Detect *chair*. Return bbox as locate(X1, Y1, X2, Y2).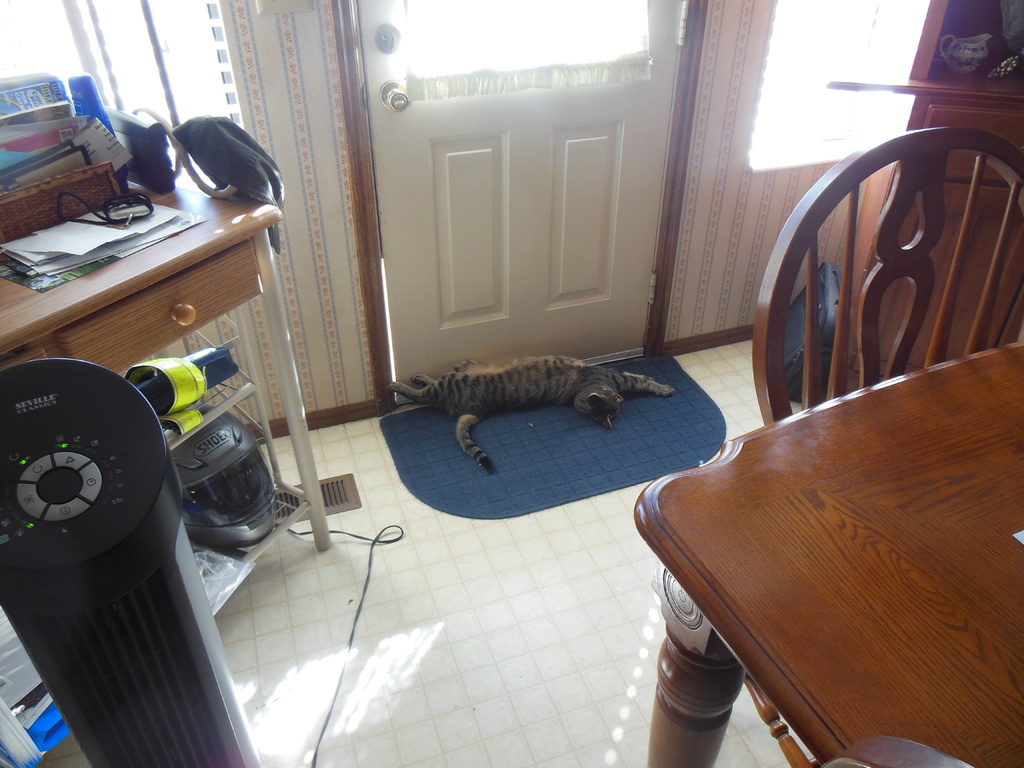
locate(716, 143, 1023, 491).
